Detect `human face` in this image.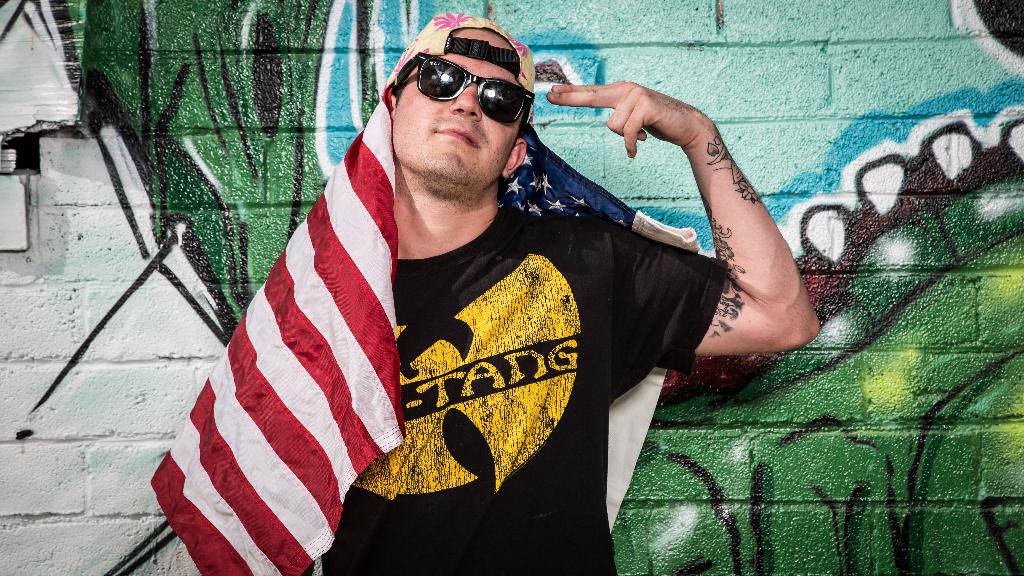
Detection: bbox(390, 26, 515, 183).
